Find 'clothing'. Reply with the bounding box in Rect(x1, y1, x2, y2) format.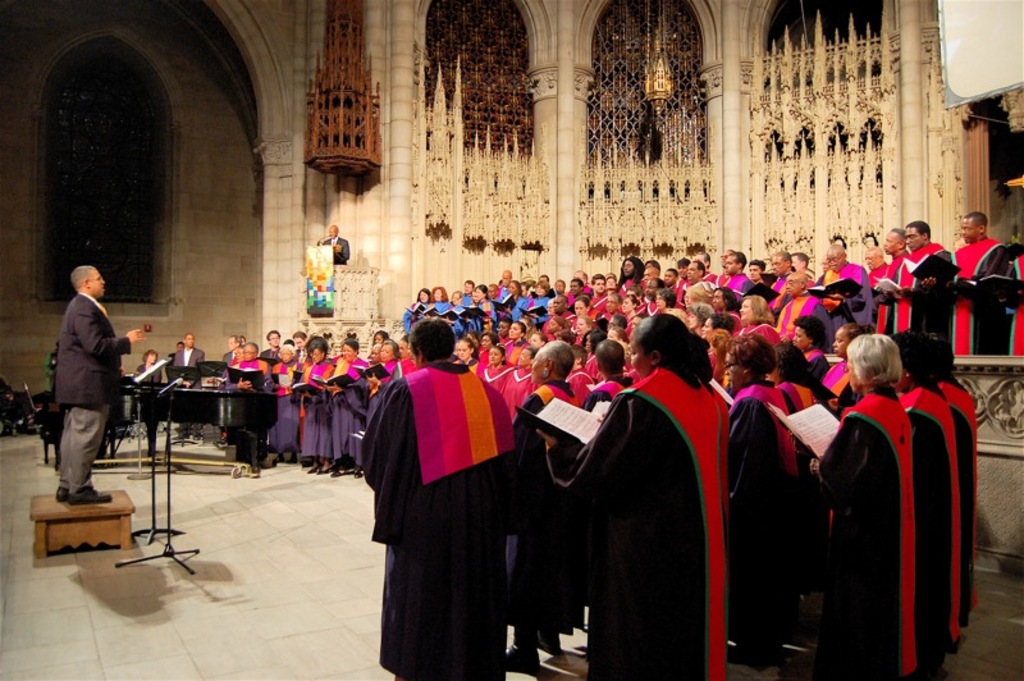
Rect(55, 296, 116, 492).
